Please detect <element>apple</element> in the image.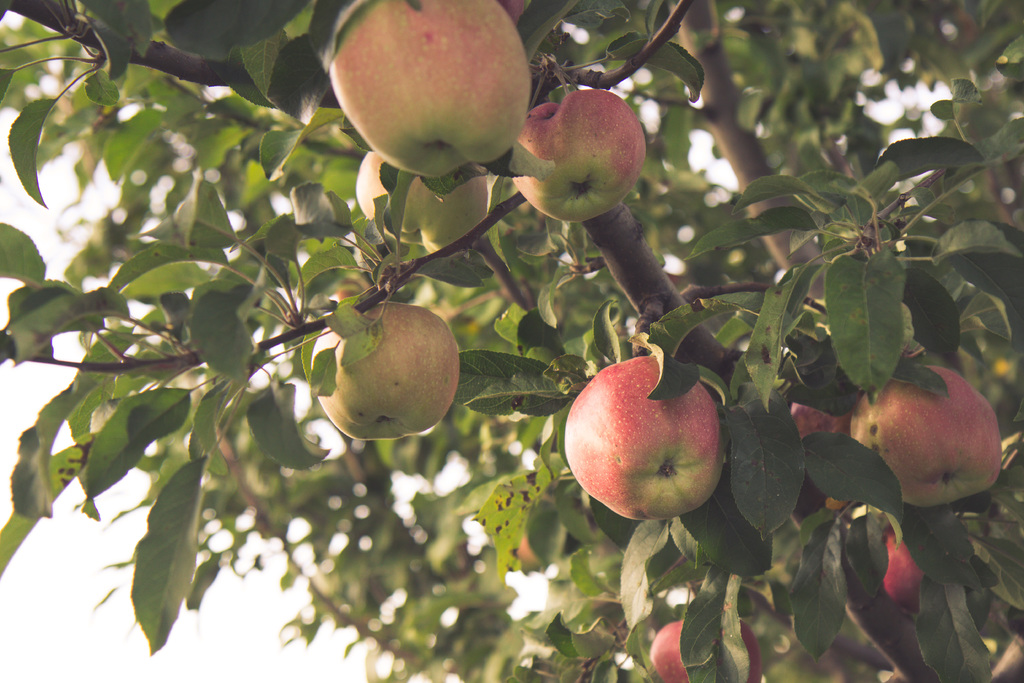
[left=853, top=362, right=995, bottom=509].
